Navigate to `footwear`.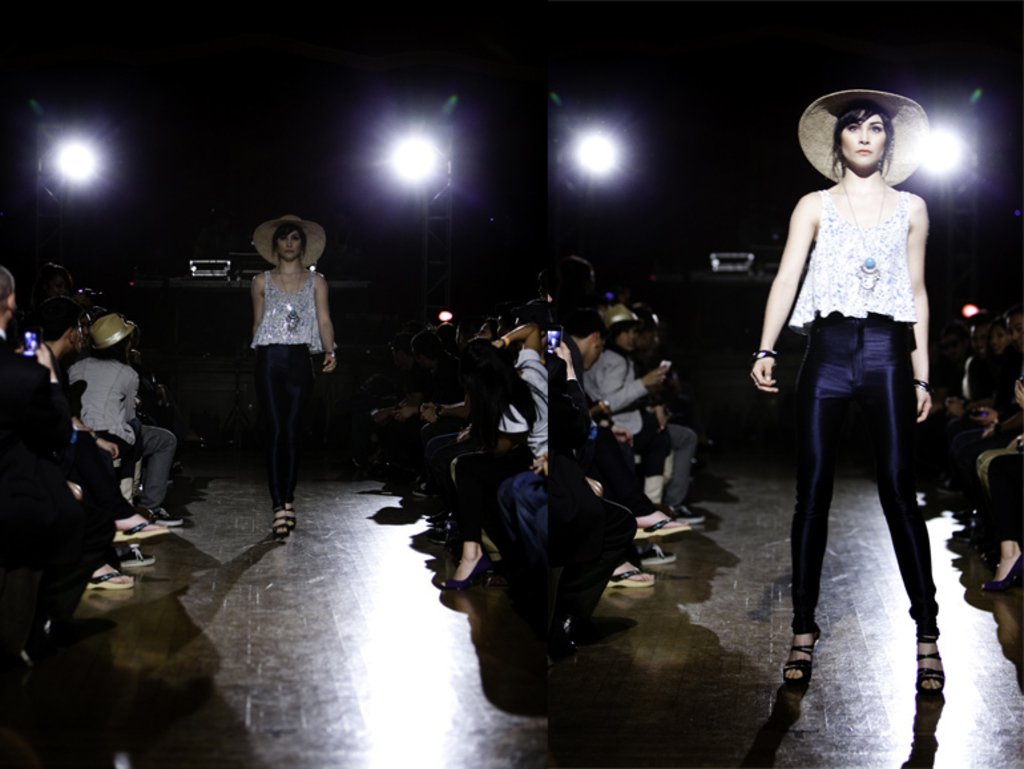
Navigation target: region(989, 543, 1023, 592).
